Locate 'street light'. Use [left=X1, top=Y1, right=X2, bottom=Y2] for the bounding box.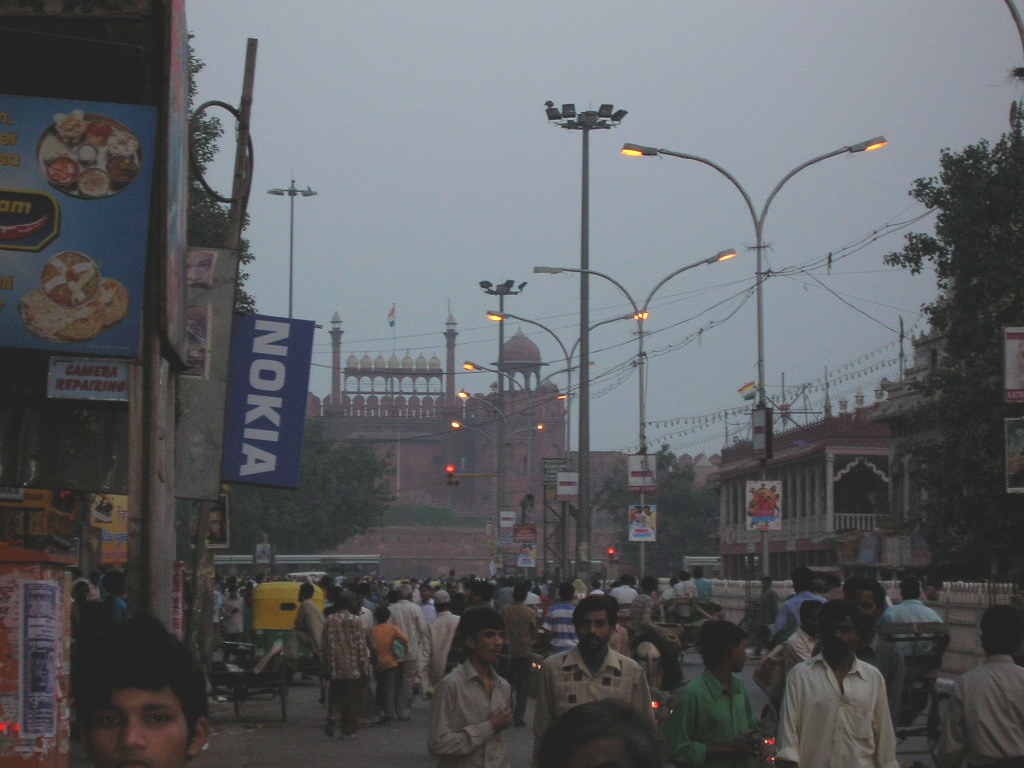
[left=536, top=247, right=734, bottom=550].
